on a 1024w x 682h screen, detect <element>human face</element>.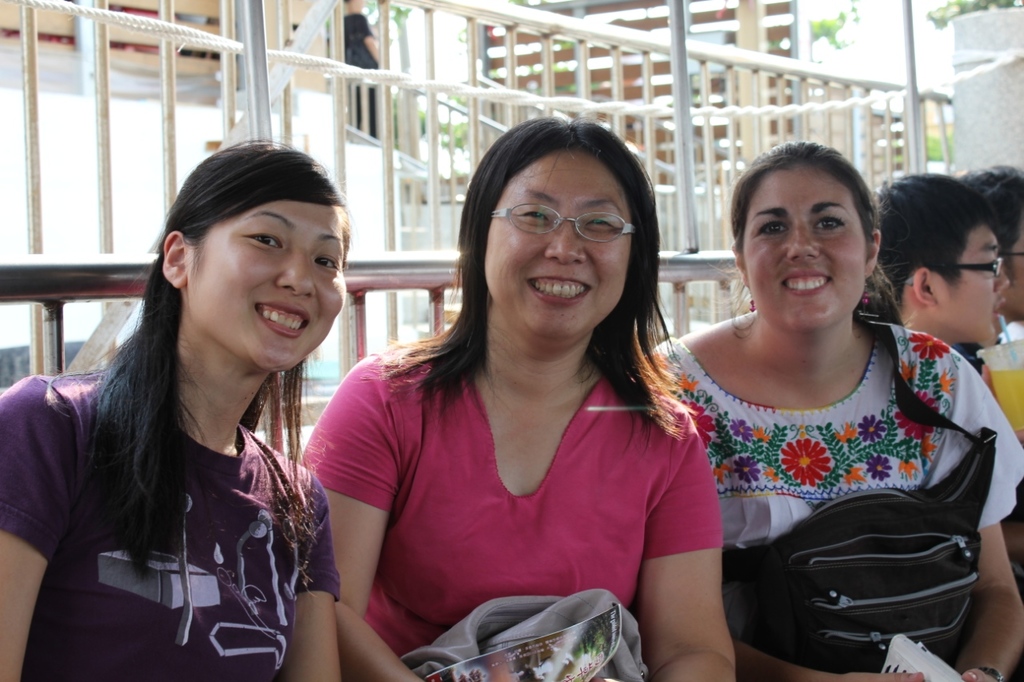
744:170:874:329.
